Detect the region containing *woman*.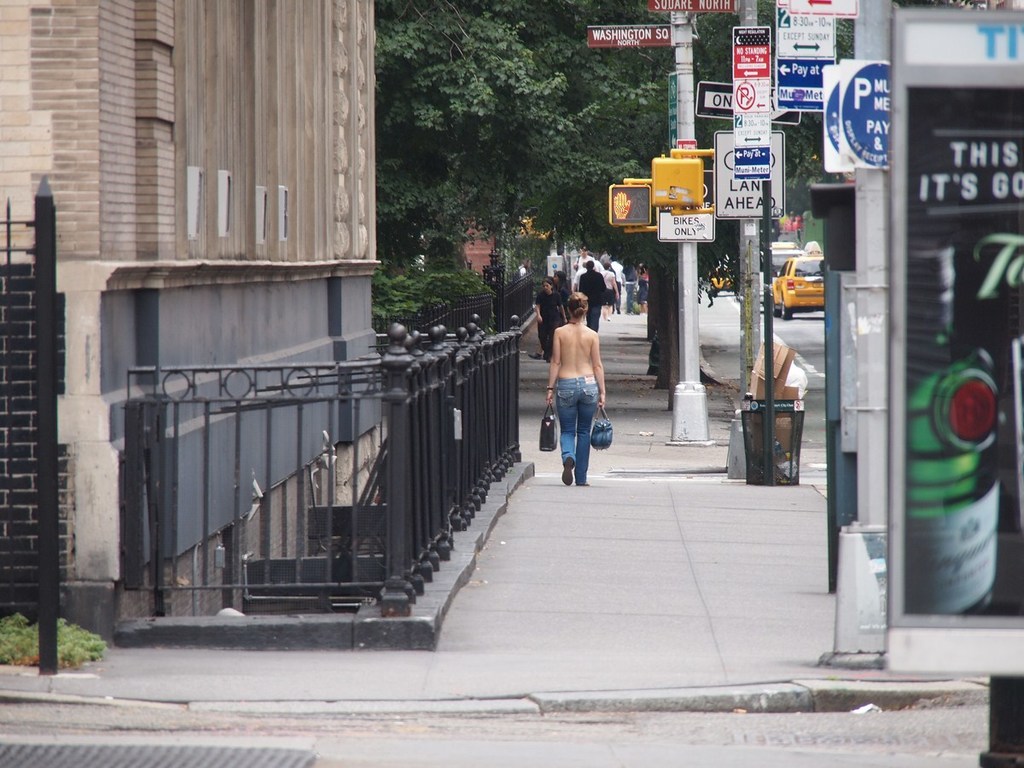
x1=520 y1=288 x2=621 y2=498.
